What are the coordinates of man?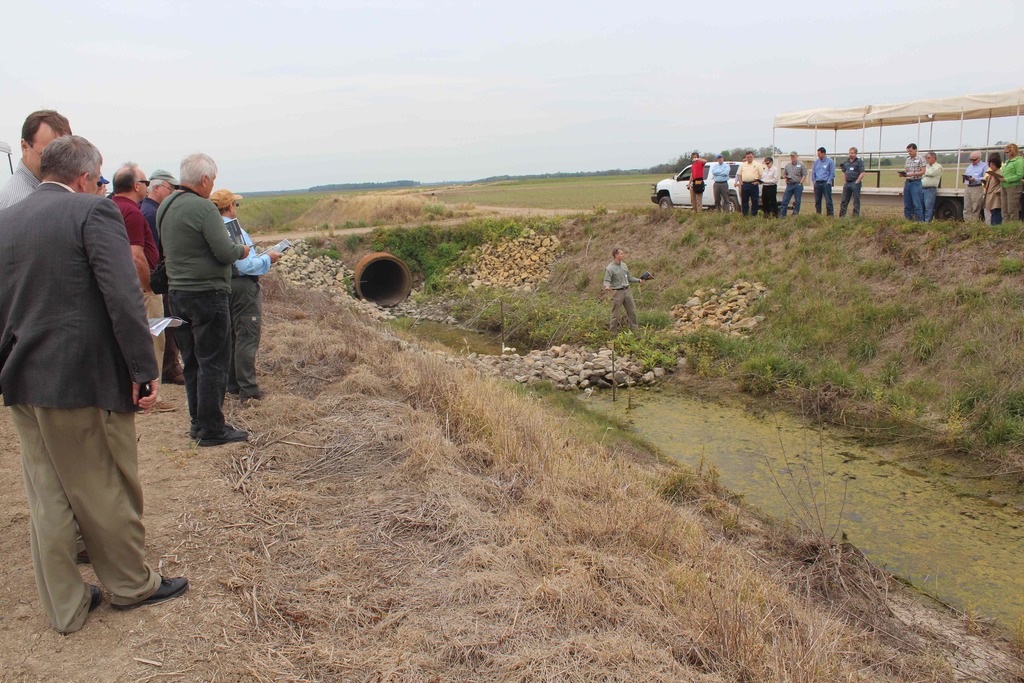
left=105, top=154, right=179, bottom=411.
